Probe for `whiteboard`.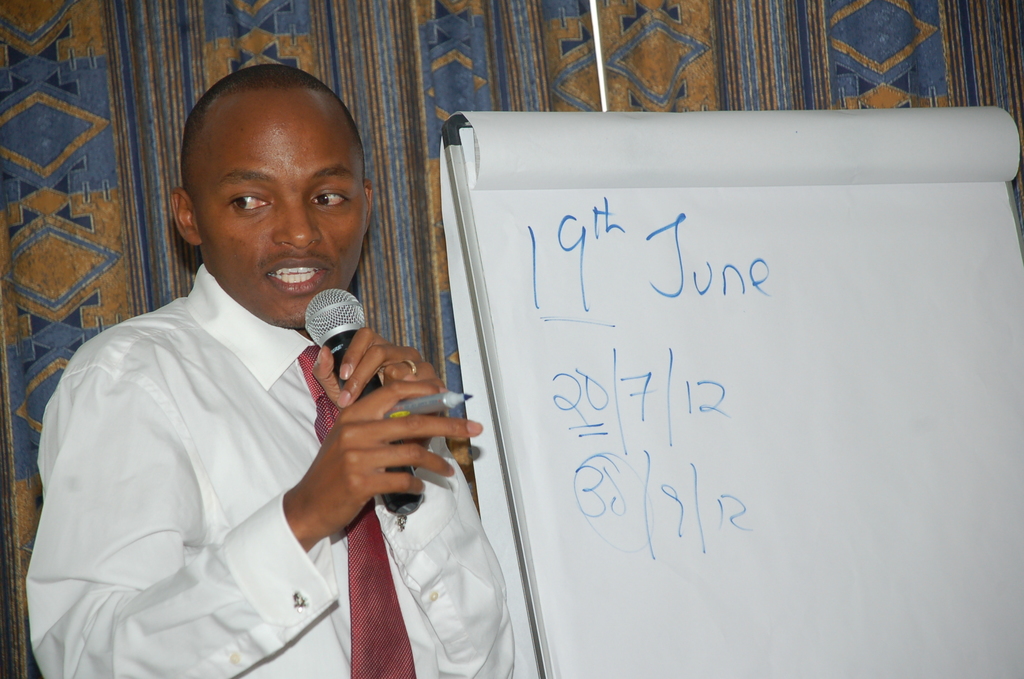
Probe result: select_region(442, 123, 1023, 678).
